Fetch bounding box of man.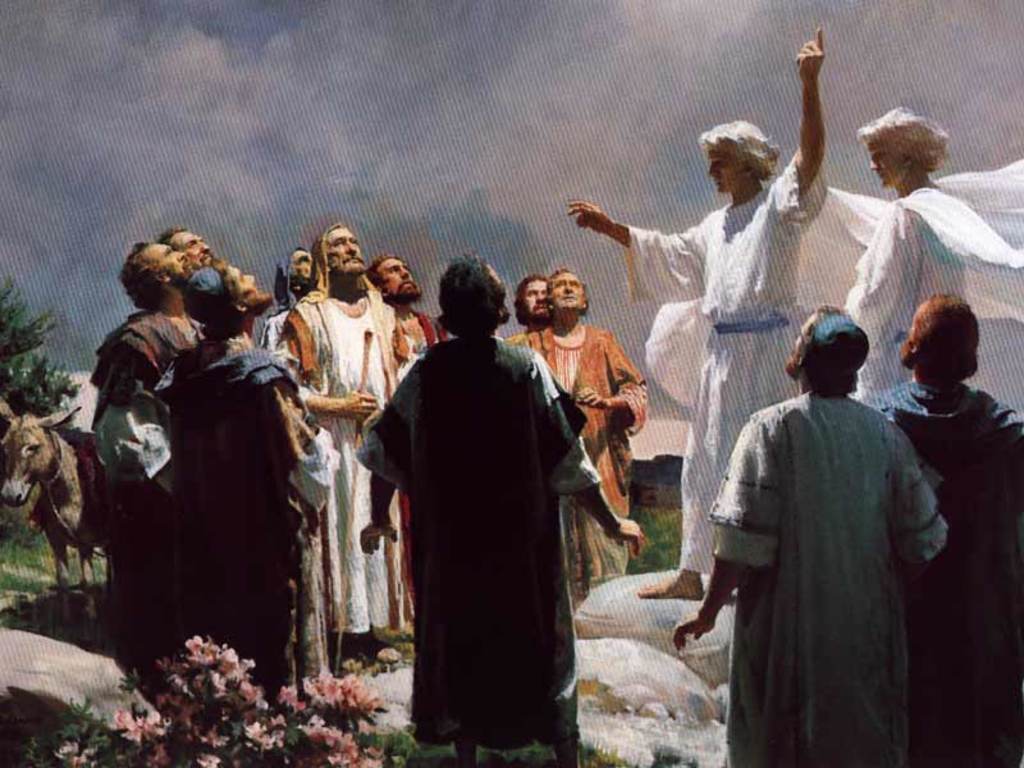
Bbox: x1=803, y1=100, x2=1023, y2=407.
